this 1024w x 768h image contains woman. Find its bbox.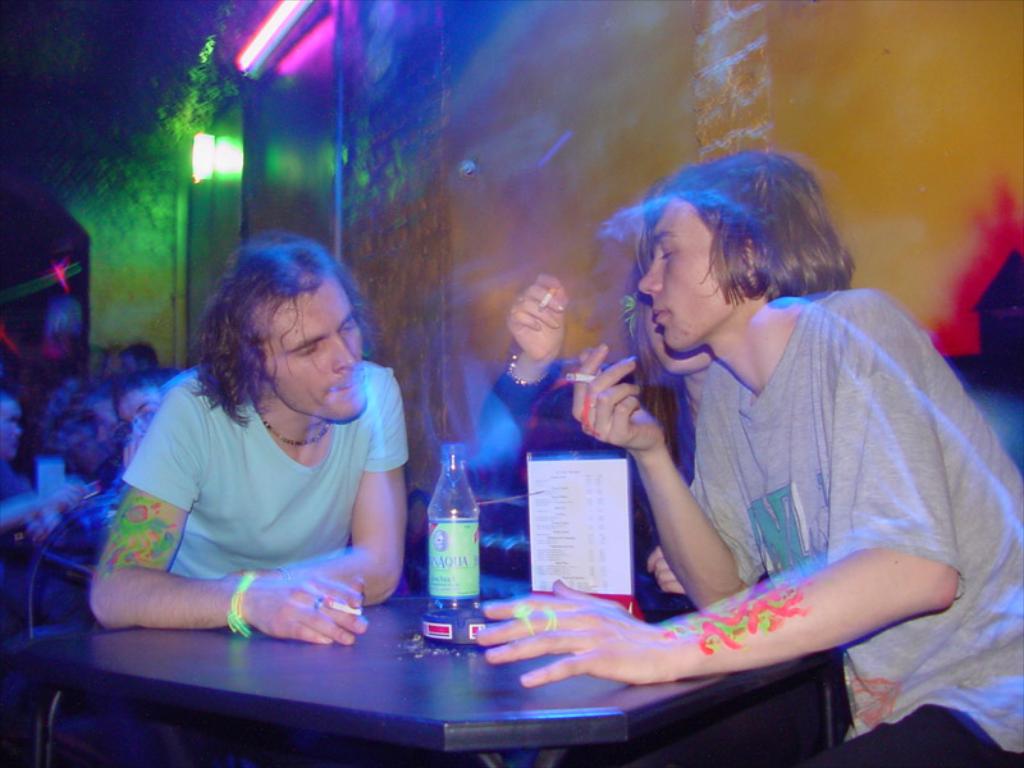
(x1=463, y1=244, x2=703, y2=602).
